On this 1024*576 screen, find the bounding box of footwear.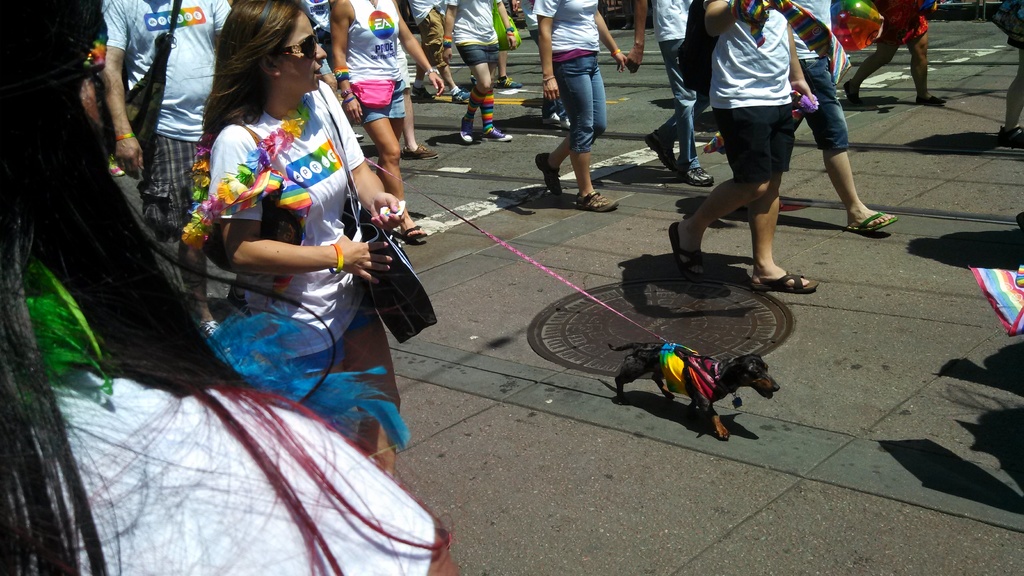
Bounding box: (x1=394, y1=220, x2=433, y2=243).
